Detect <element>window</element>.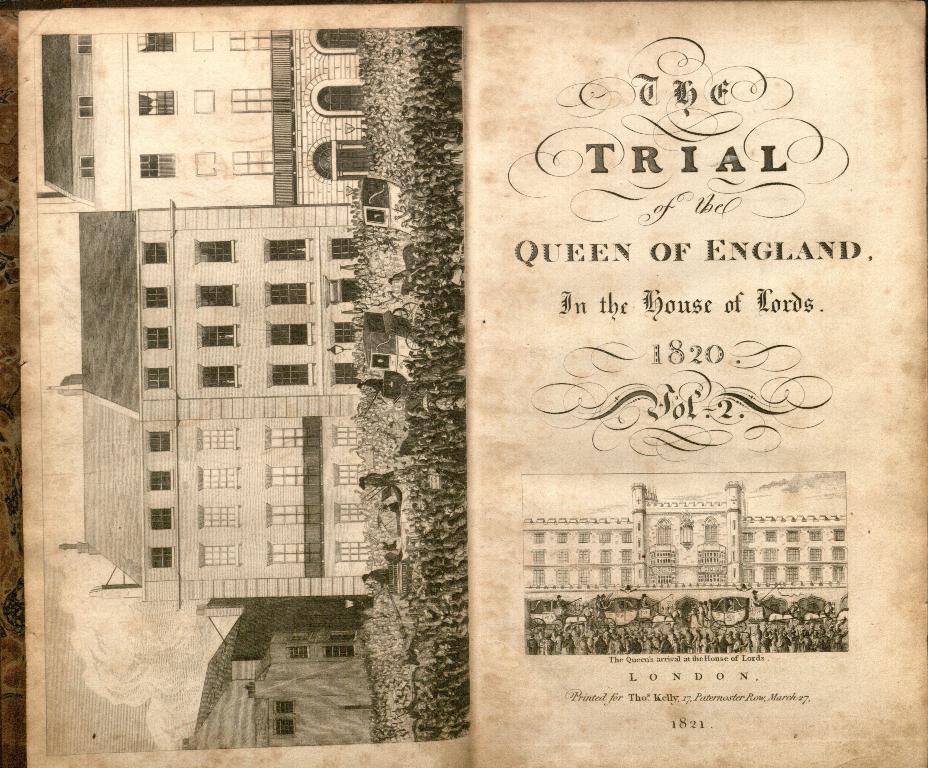
Detected at bbox=[143, 286, 171, 307].
